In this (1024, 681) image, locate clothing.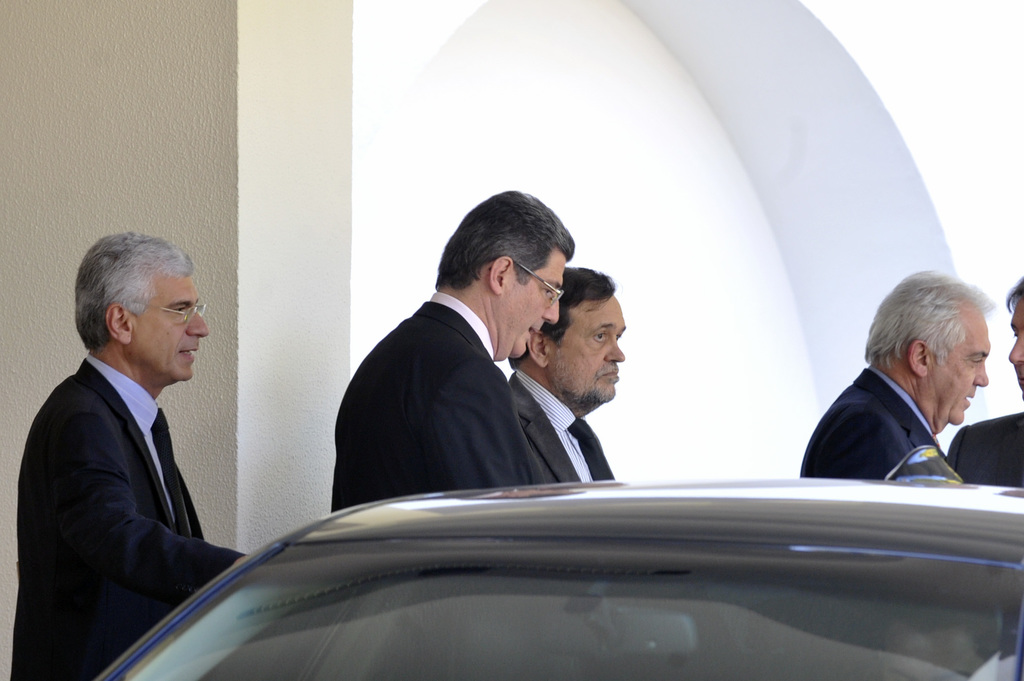
Bounding box: detection(332, 298, 527, 523).
